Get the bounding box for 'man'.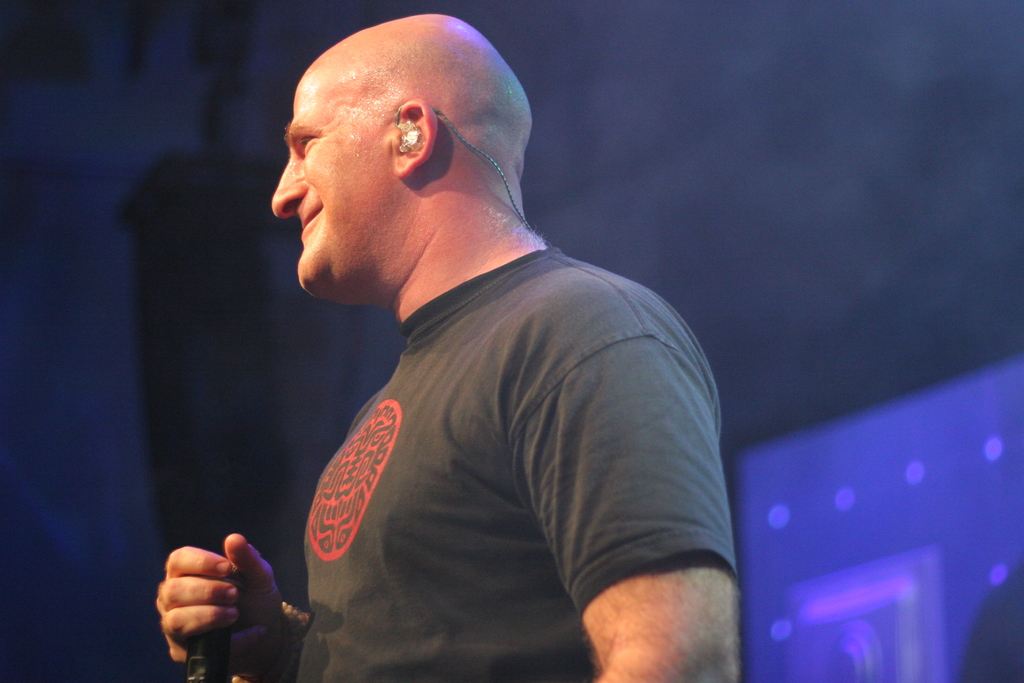
145,9,748,682.
